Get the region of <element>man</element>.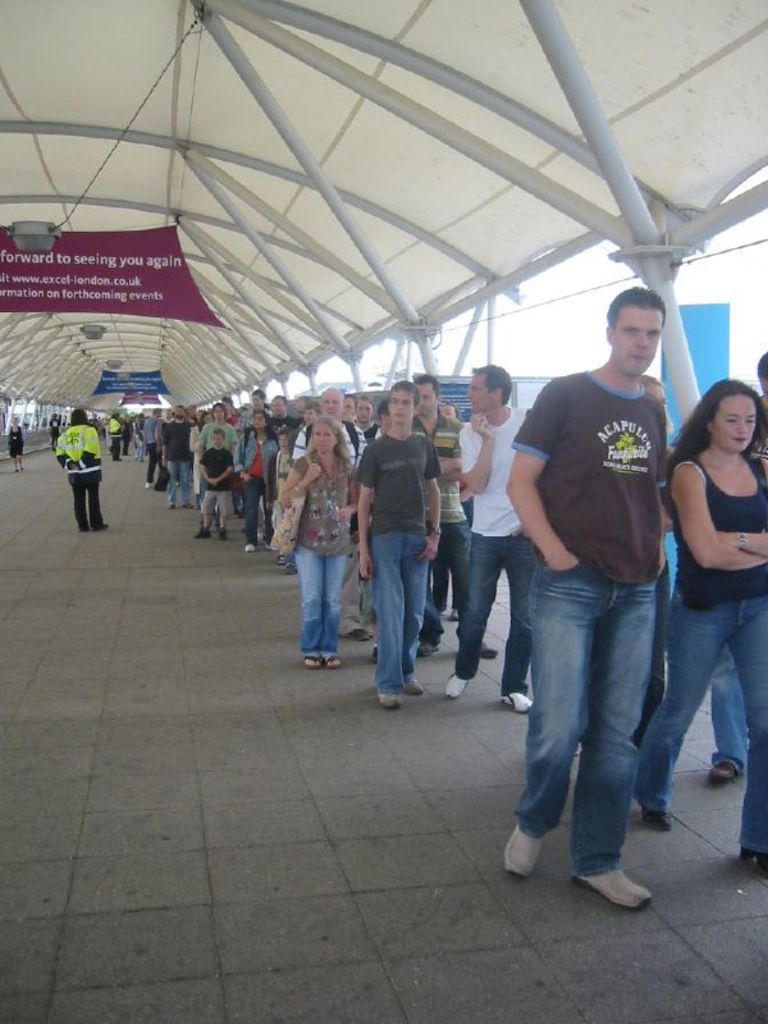
left=444, top=361, right=543, bottom=705.
